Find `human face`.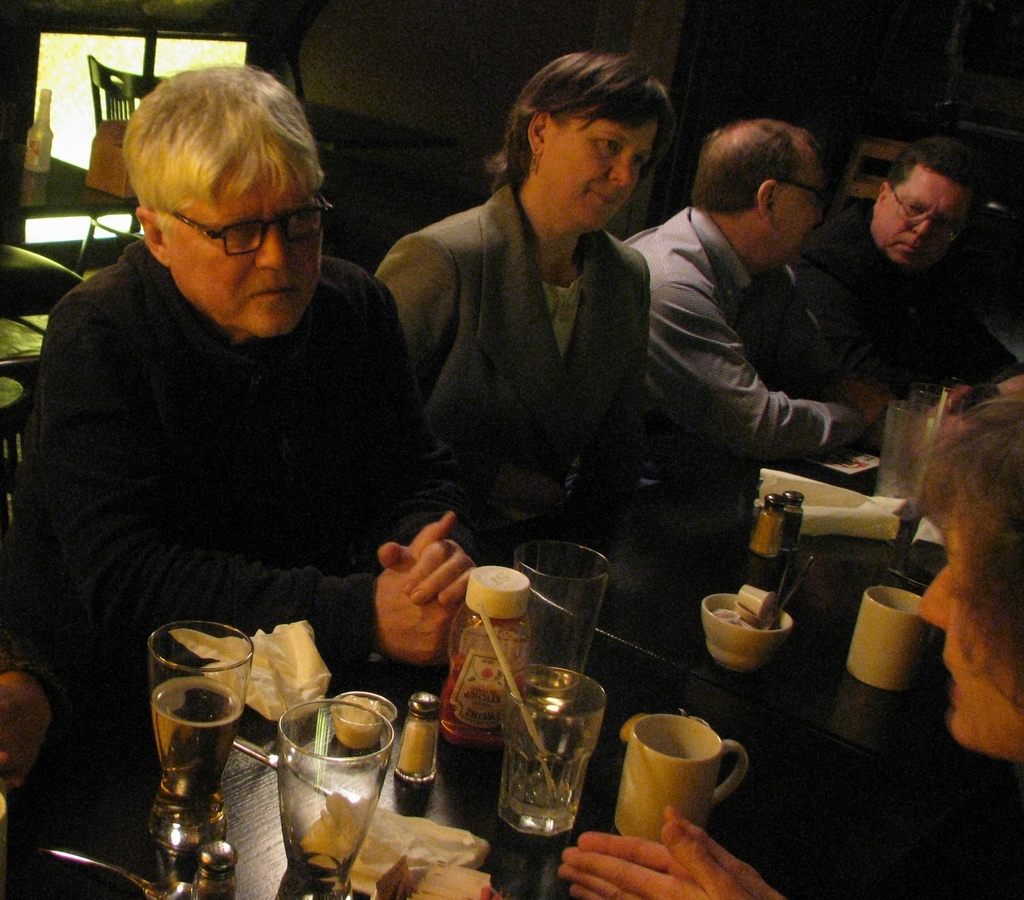
[918, 501, 1023, 762].
